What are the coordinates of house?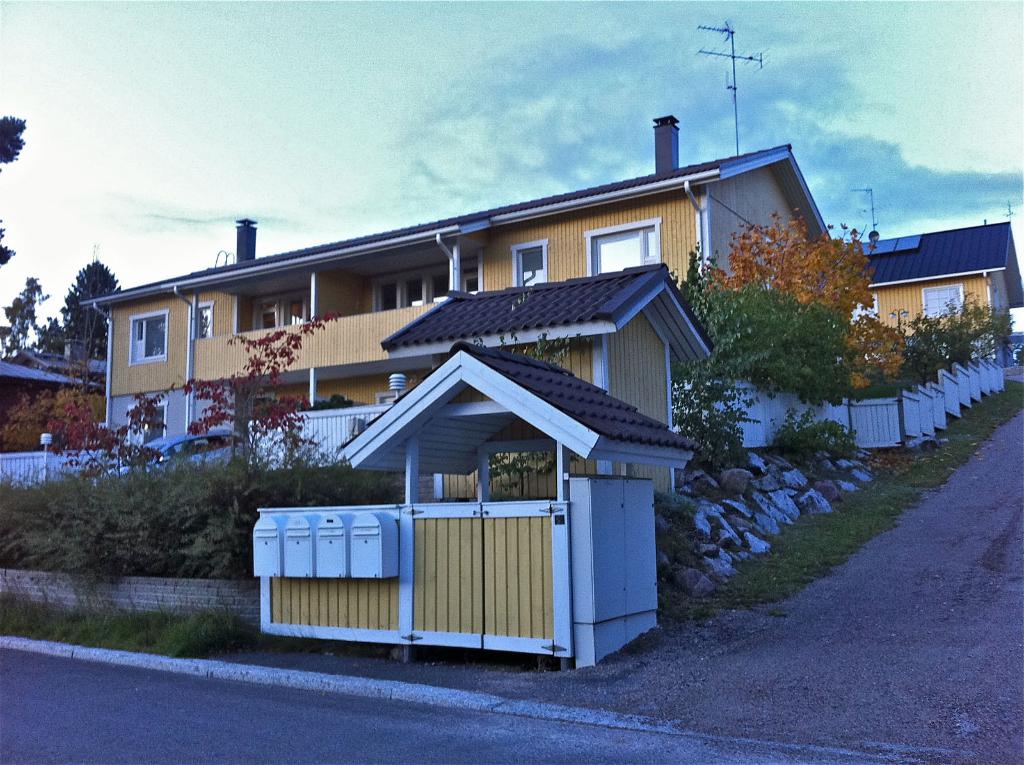
(left=830, top=216, right=1023, bottom=406).
